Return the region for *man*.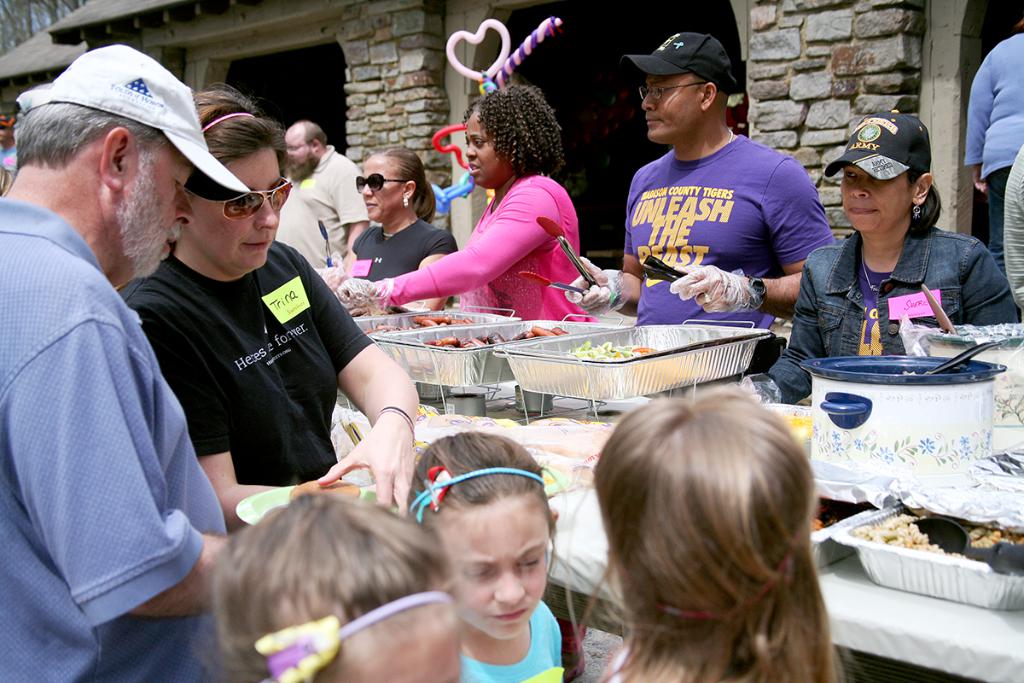
BBox(0, 115, 26, 201).
